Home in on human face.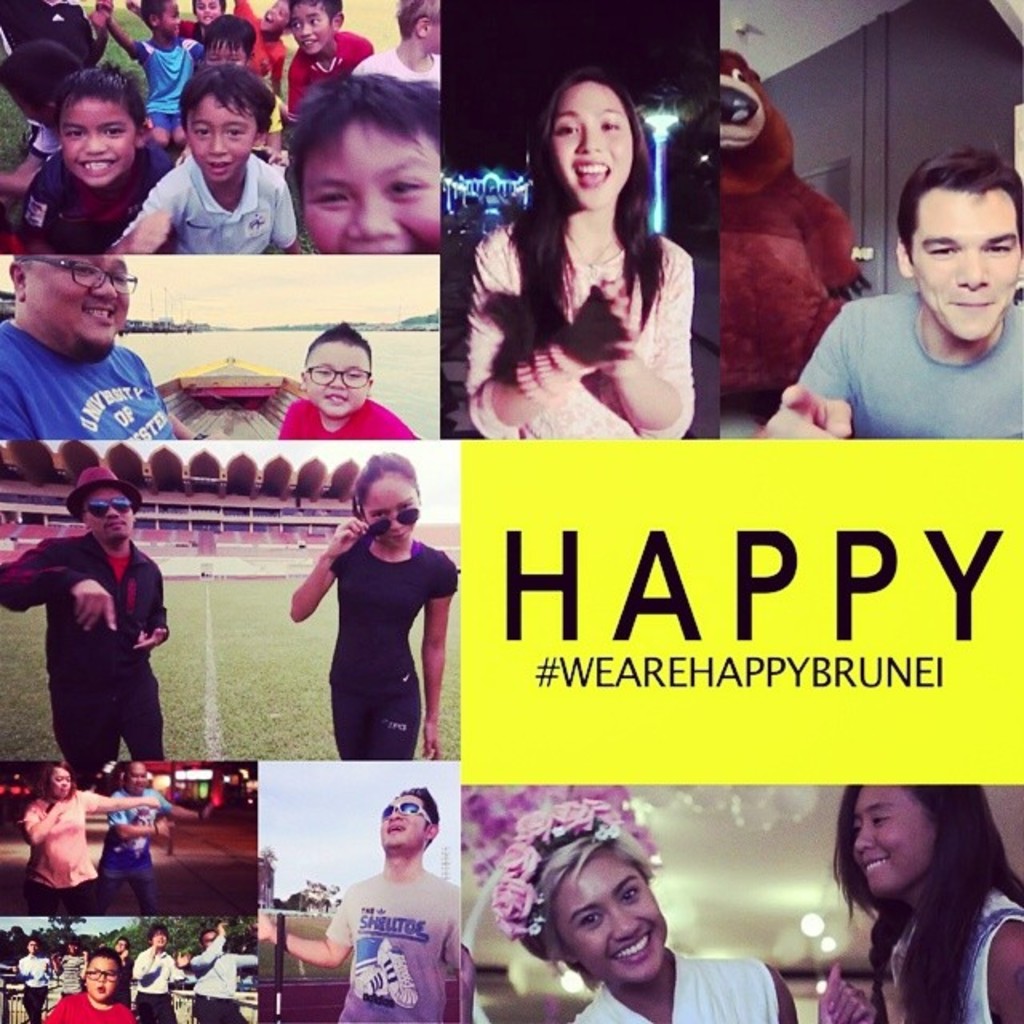
Homed in at box(22, 251, 123, 352).
